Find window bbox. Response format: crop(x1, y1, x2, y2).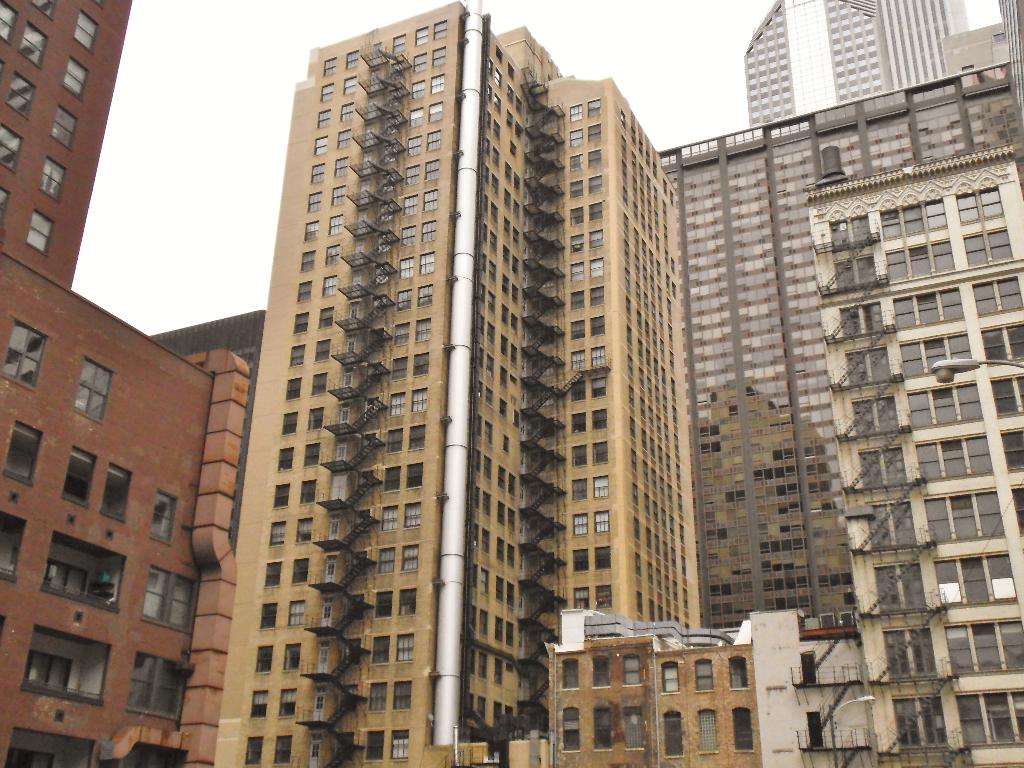
crop(419, 254, 446, 278).
